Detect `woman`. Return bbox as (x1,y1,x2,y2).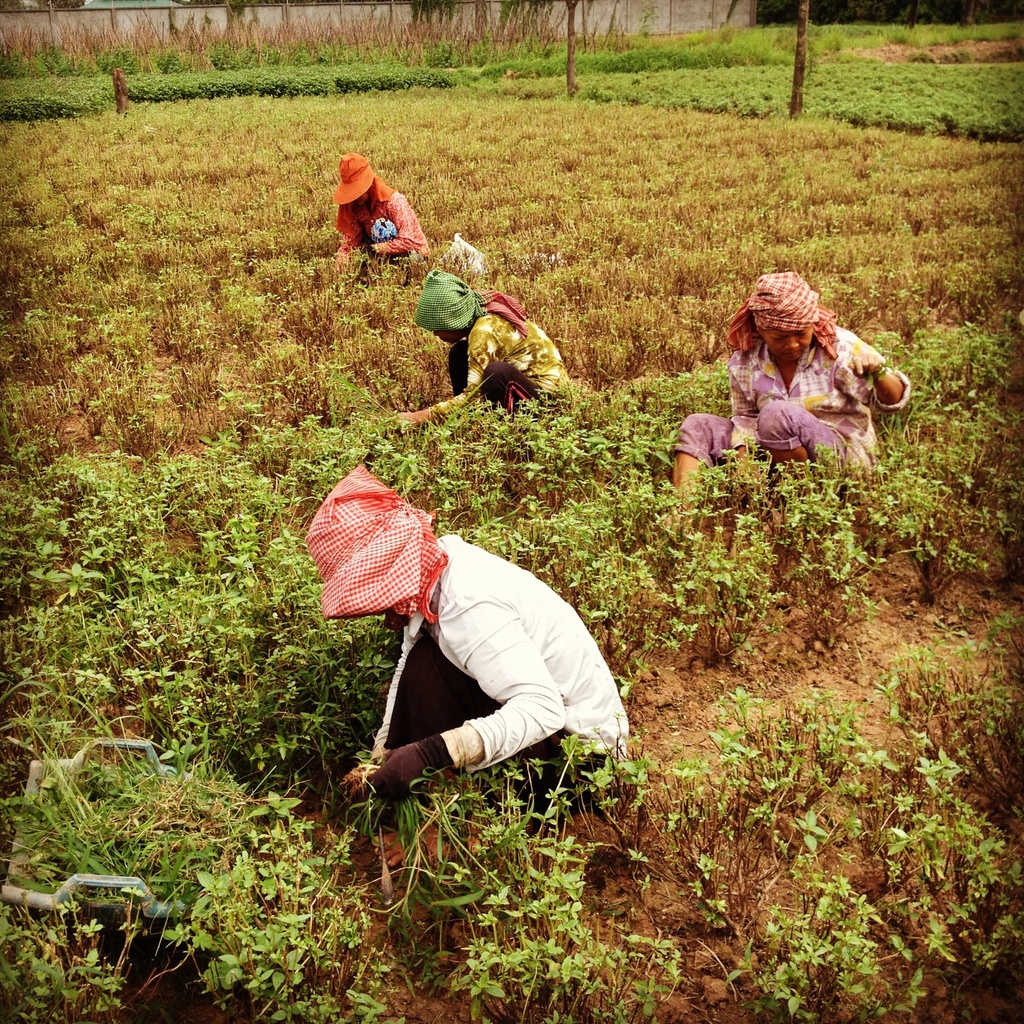
(712,274,905,504).
